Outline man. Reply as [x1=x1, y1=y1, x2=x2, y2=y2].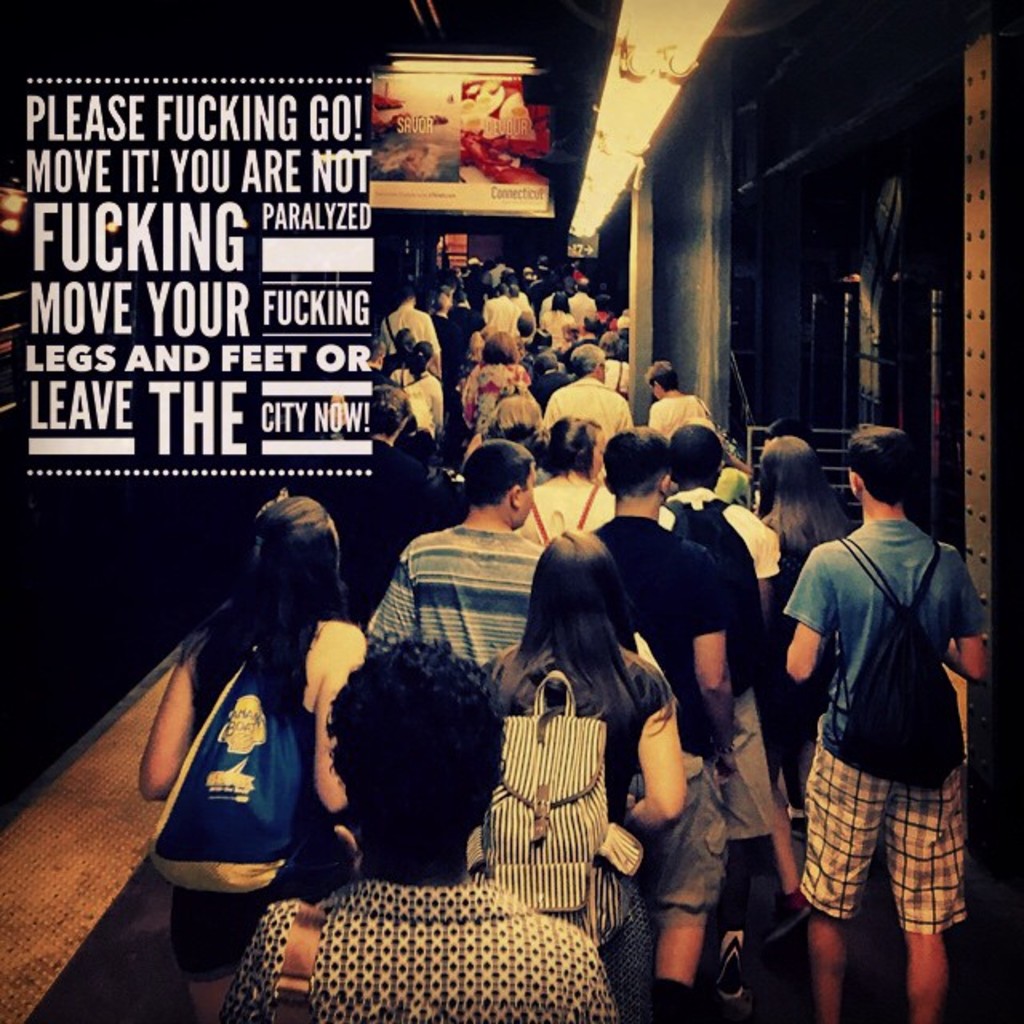
[x1=426, y1=291, x2=472, y2=406].
